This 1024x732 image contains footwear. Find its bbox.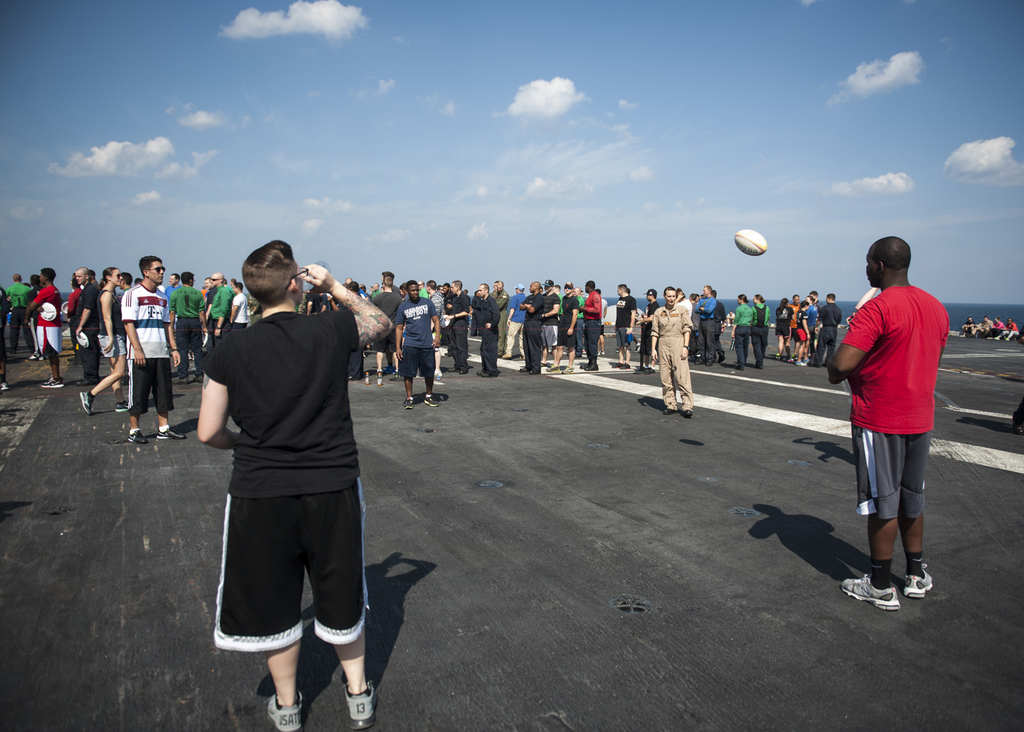
detection(544, 363, 557, 373).
